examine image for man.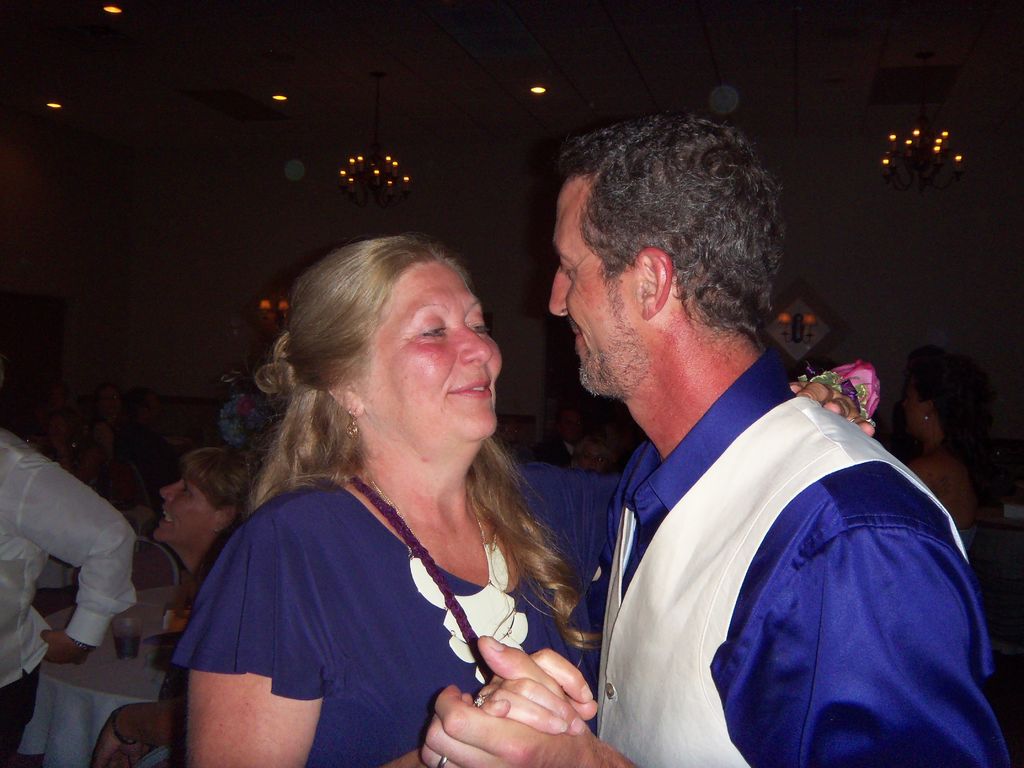
Examination result: box(419, 113, 1011, 767).
